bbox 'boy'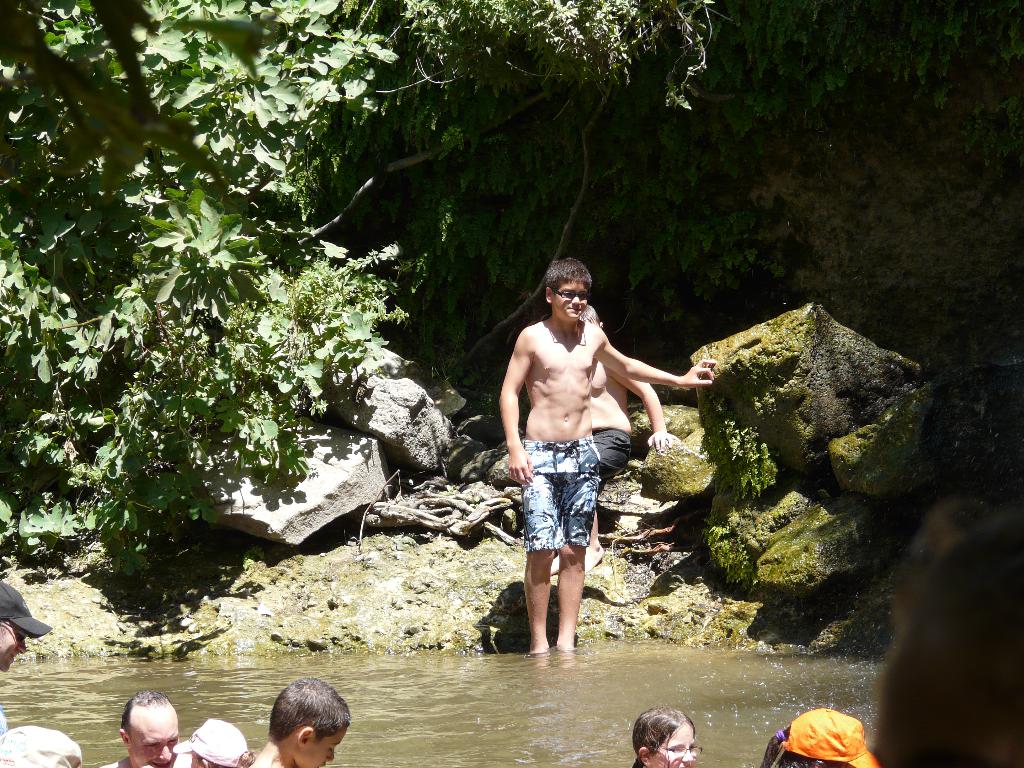
BBox(166, 721, 253, 767)
